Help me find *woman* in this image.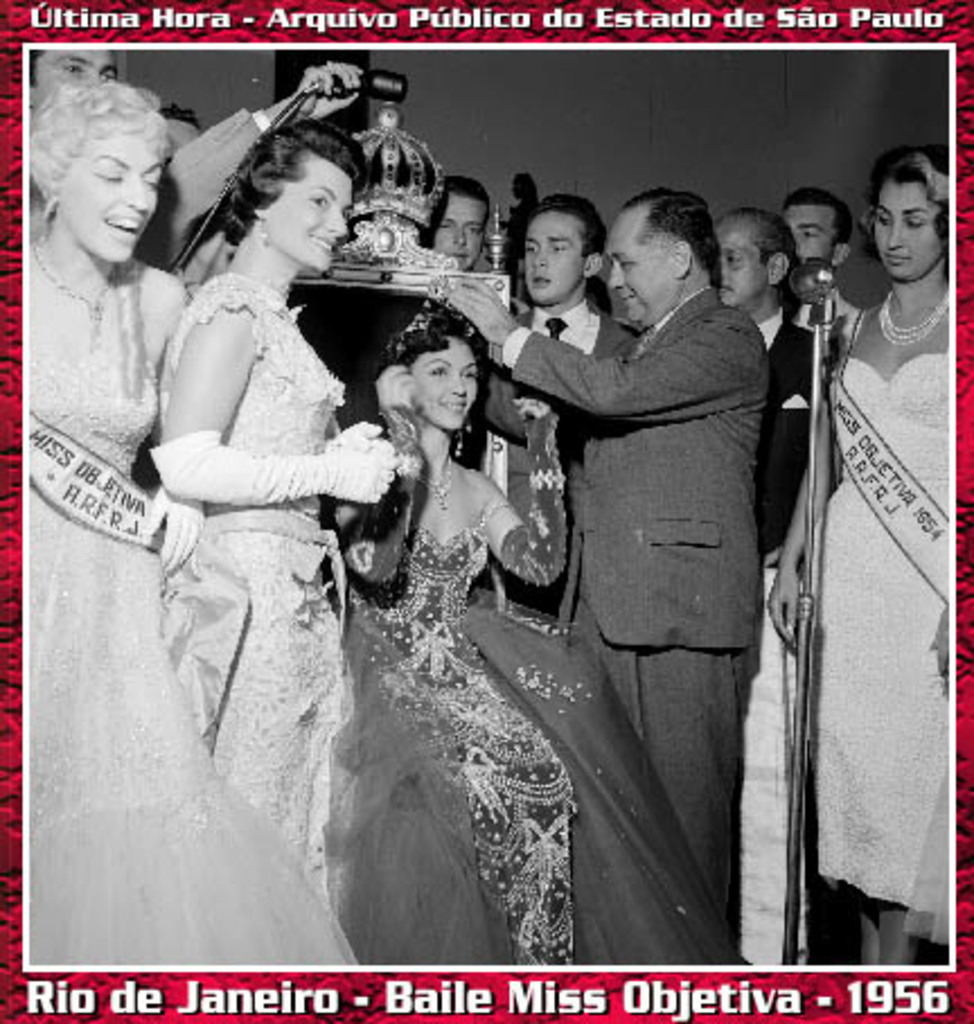
Found it: [left=762, top=140, right=965, bottom=961].
